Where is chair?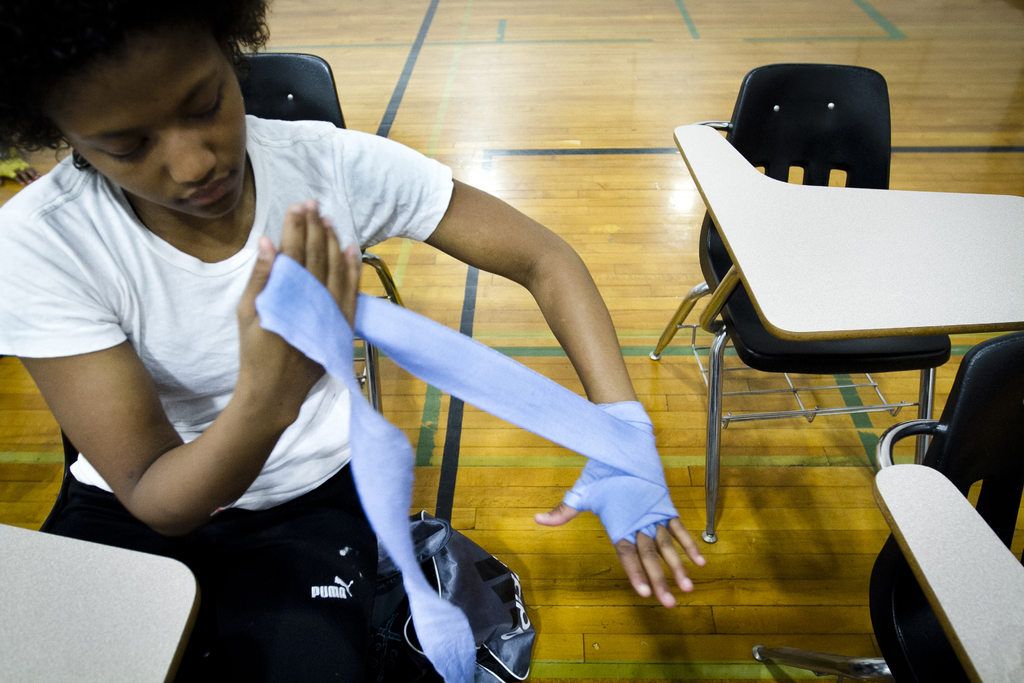
229/49/405/418.
